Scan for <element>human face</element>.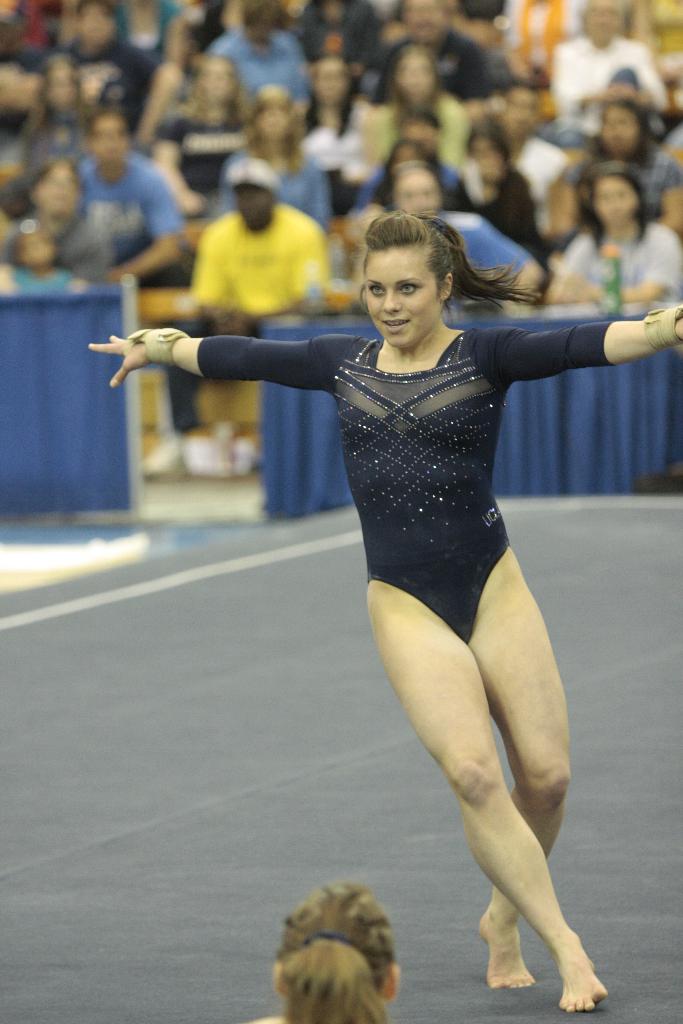
Scan result: 42:160:85:218.
